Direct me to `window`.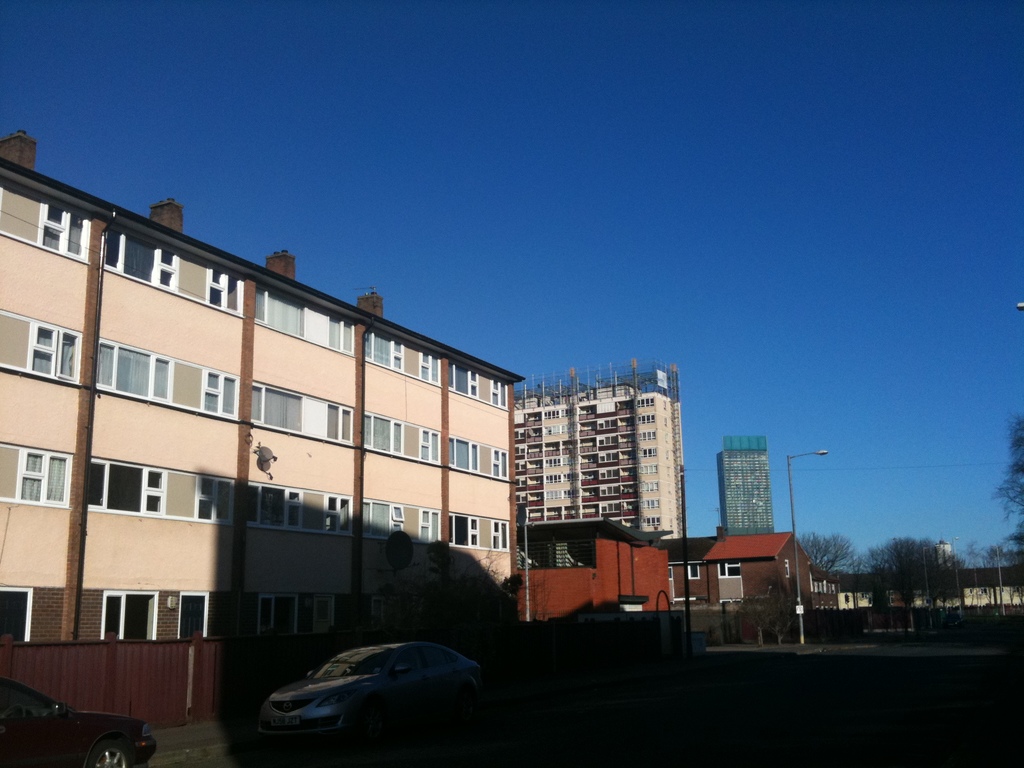
Direction: region(596, 403, 616, 412).
